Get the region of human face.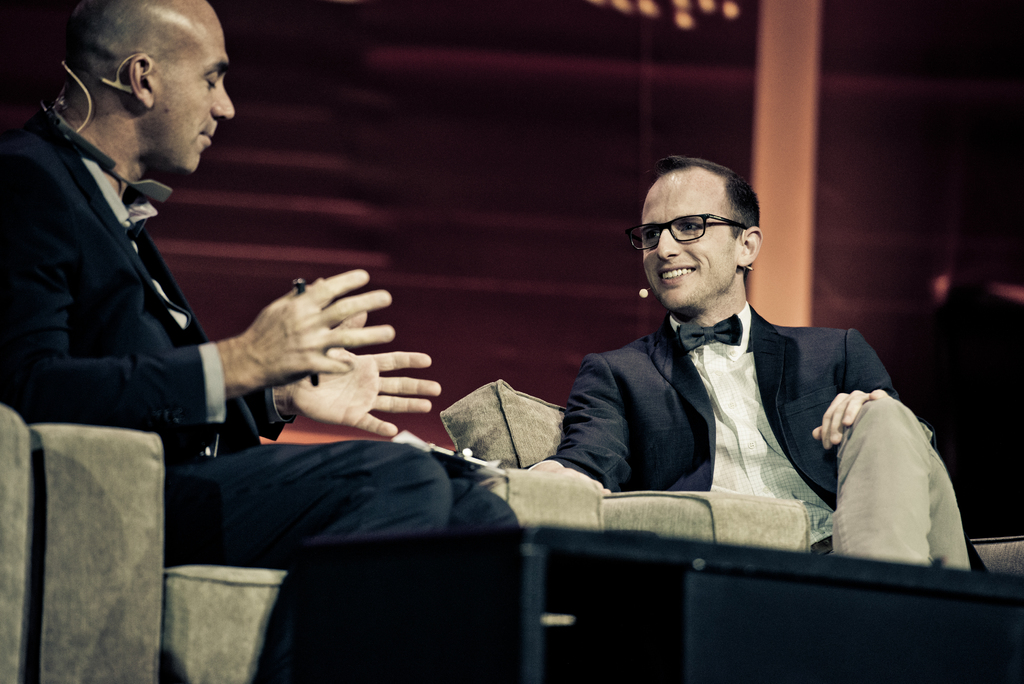
select_region(641, 168, 737, 309).
